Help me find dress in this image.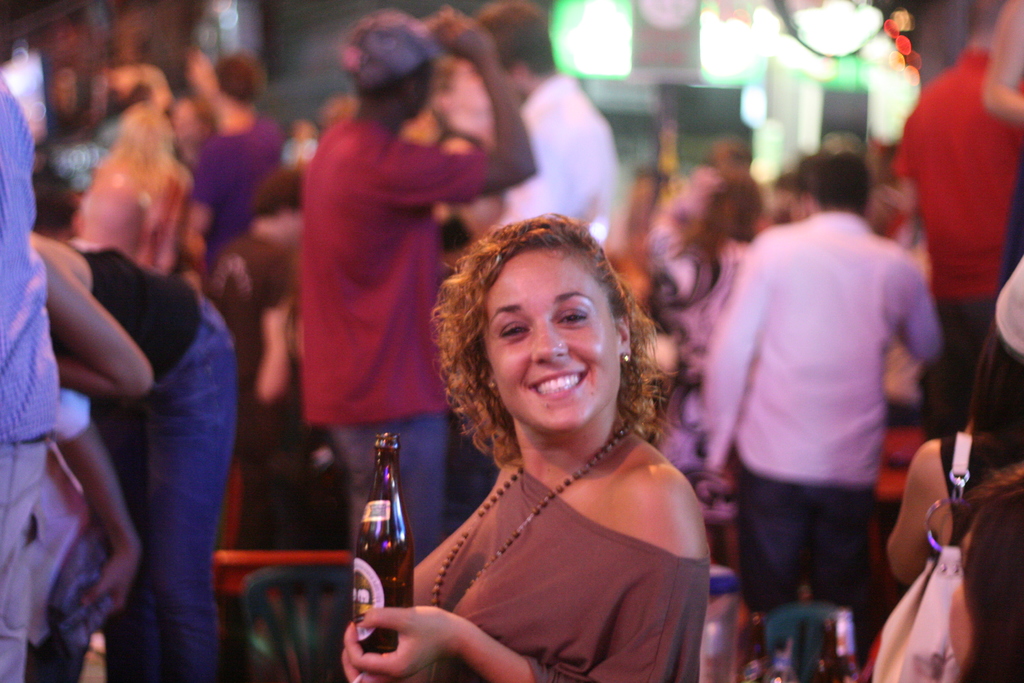
Found it: <bbox>404, 448, 706, 682</bbox>.
